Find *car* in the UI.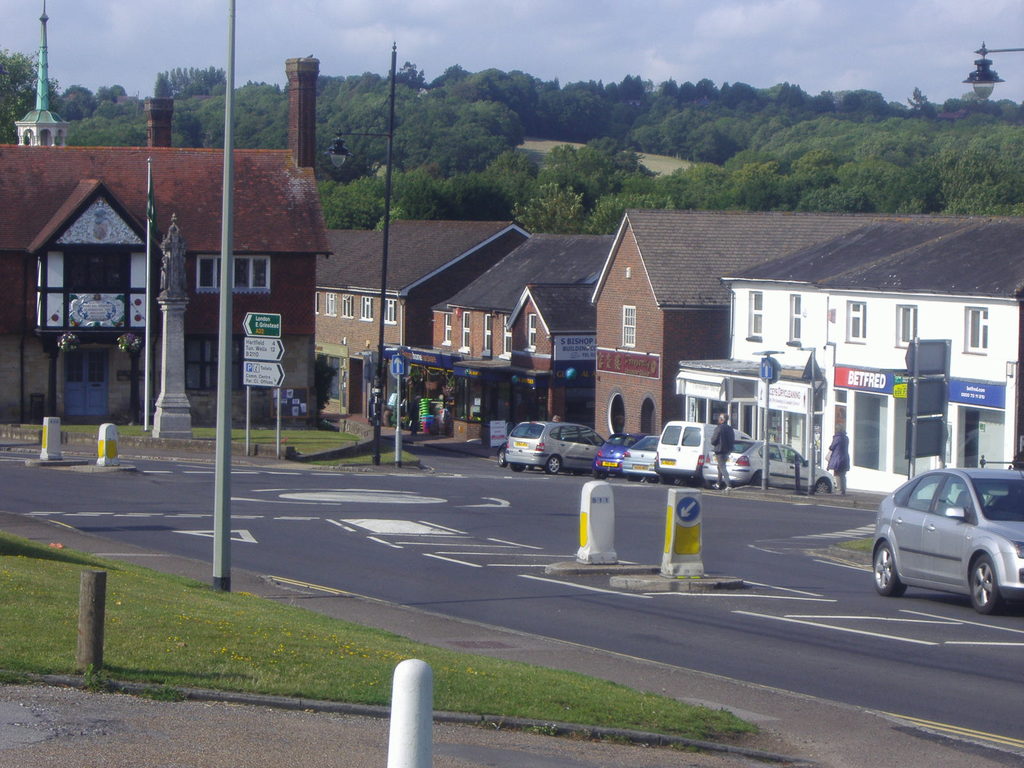
UI element at 872 462 1023 610.
